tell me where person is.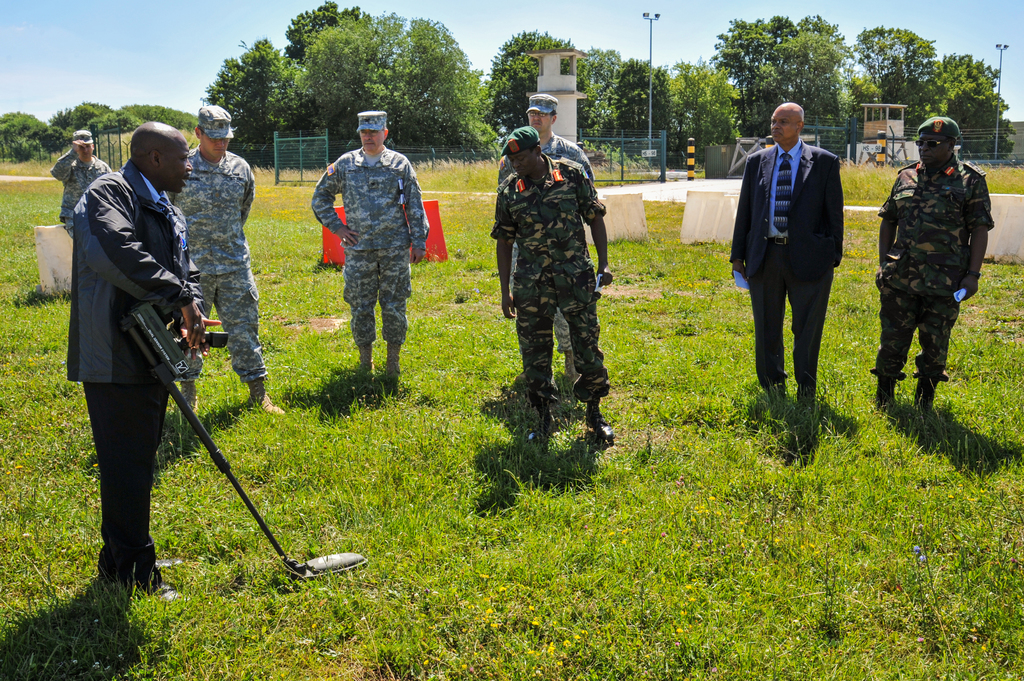
person is at 484 120 617 457.
